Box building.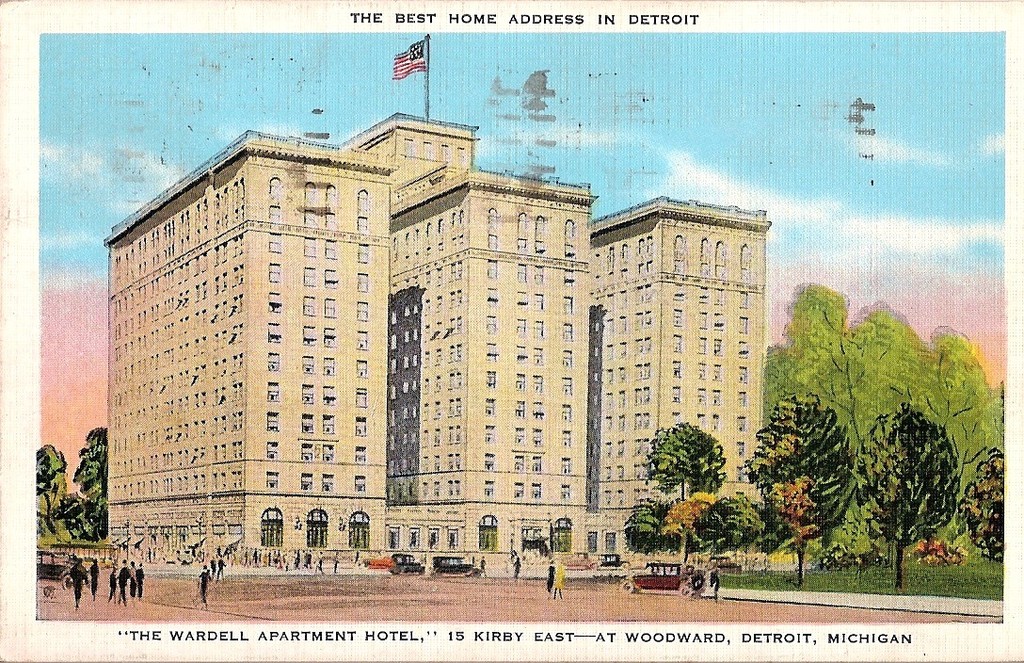
(x1=104, y1=31, x2=772, y2=567).
